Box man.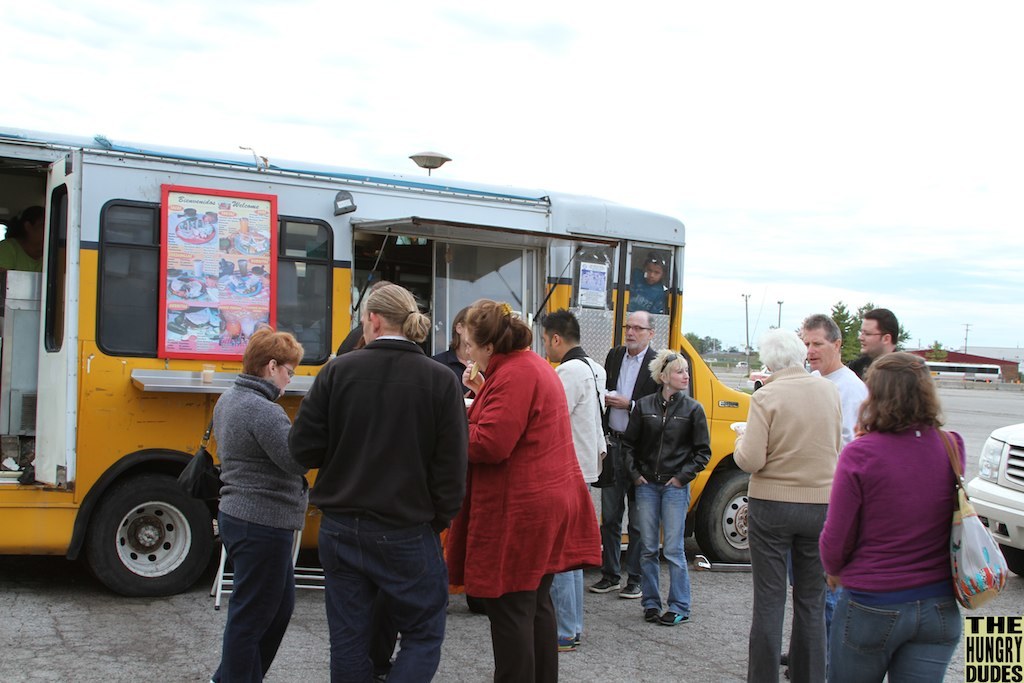
280:273:468:680.
